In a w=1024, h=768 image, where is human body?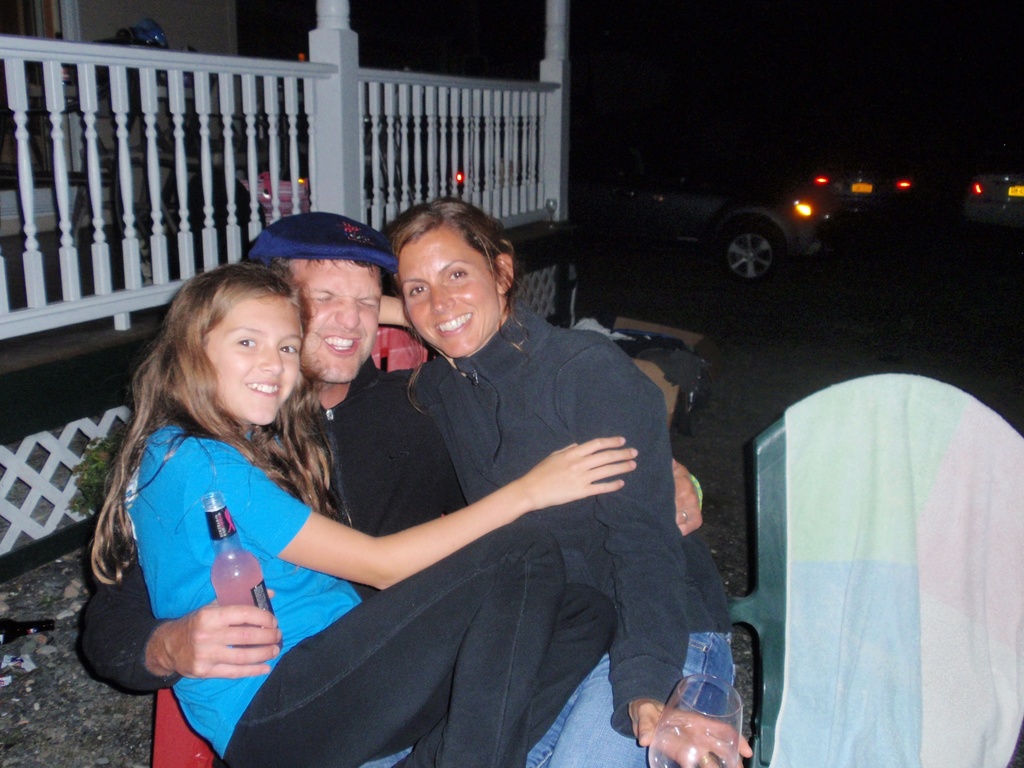
left=385, top=196, right=751, bottom=767.
